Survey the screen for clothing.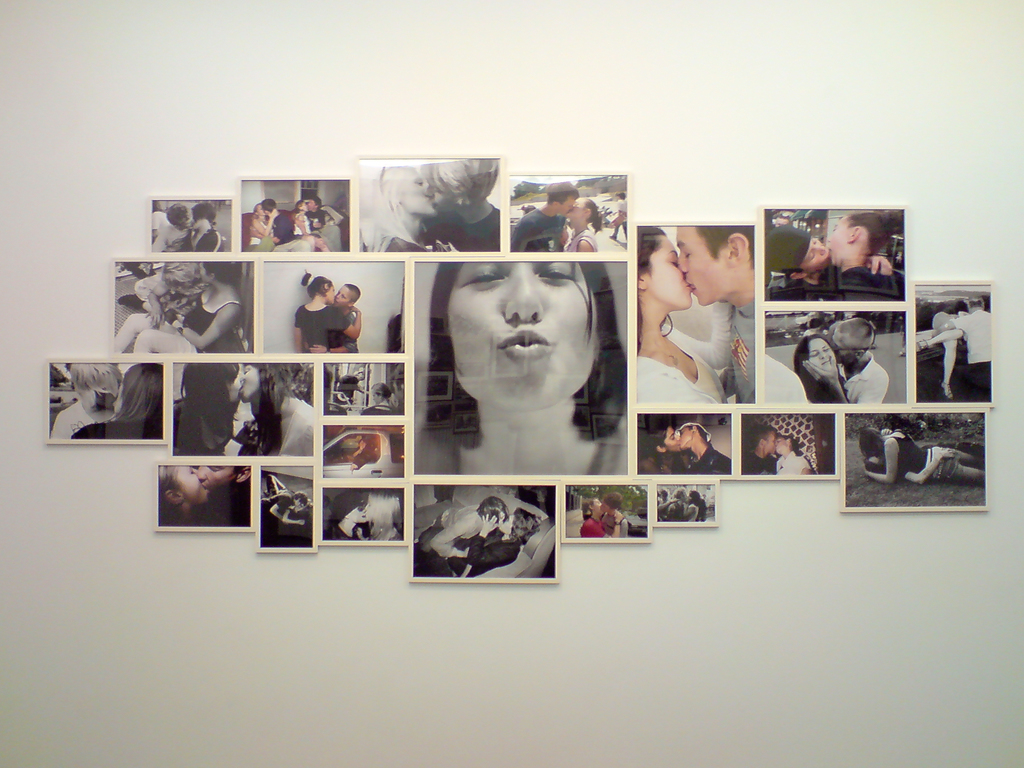
Survey found: x1=509, y1=207, x2=567, y2=250.
